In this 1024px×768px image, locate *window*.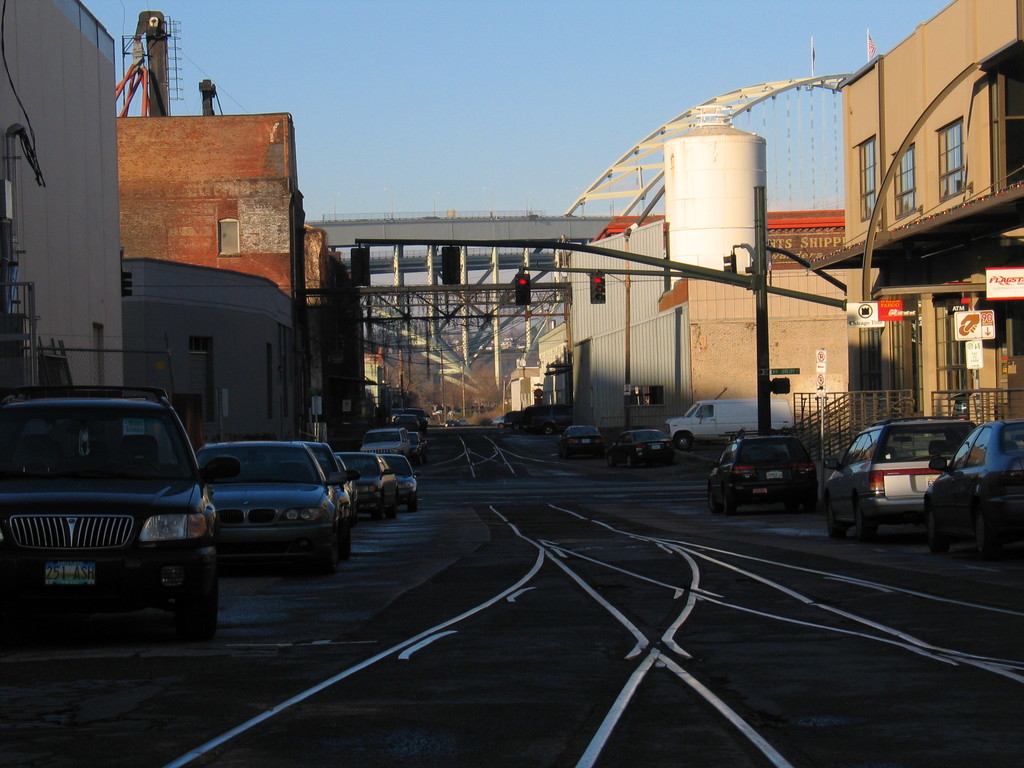
Bounding box: bbox(218, 218, 241, 259).
